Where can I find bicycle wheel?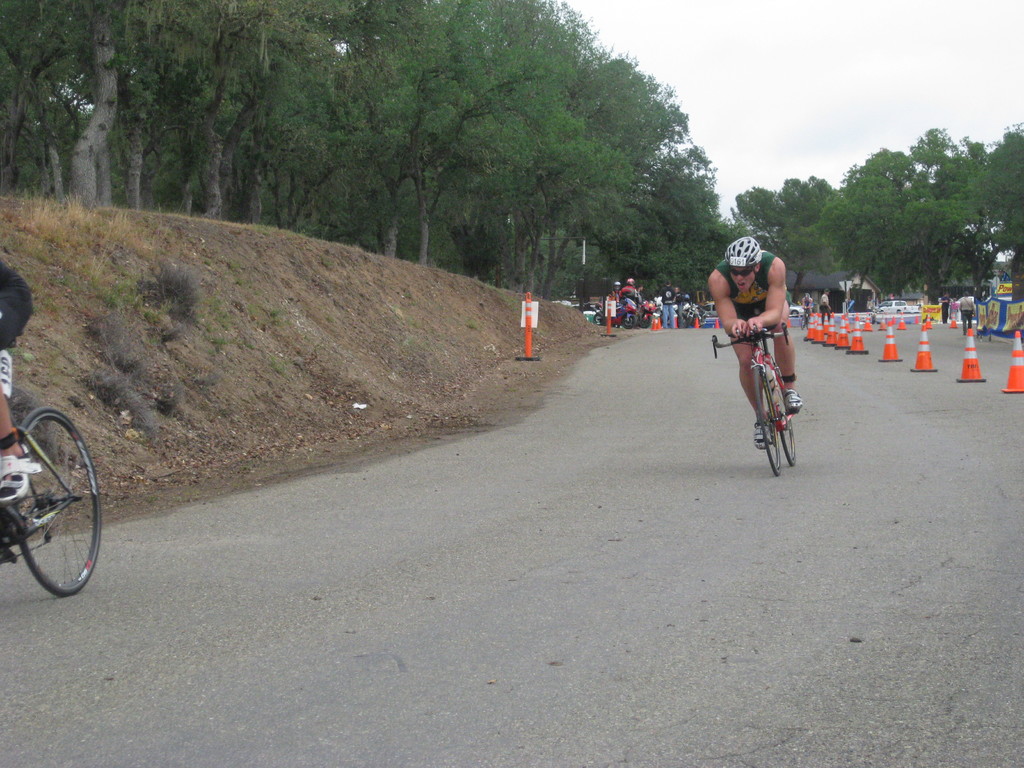
You can find it at x1=1 y1=412 x2=97 y2=602.
